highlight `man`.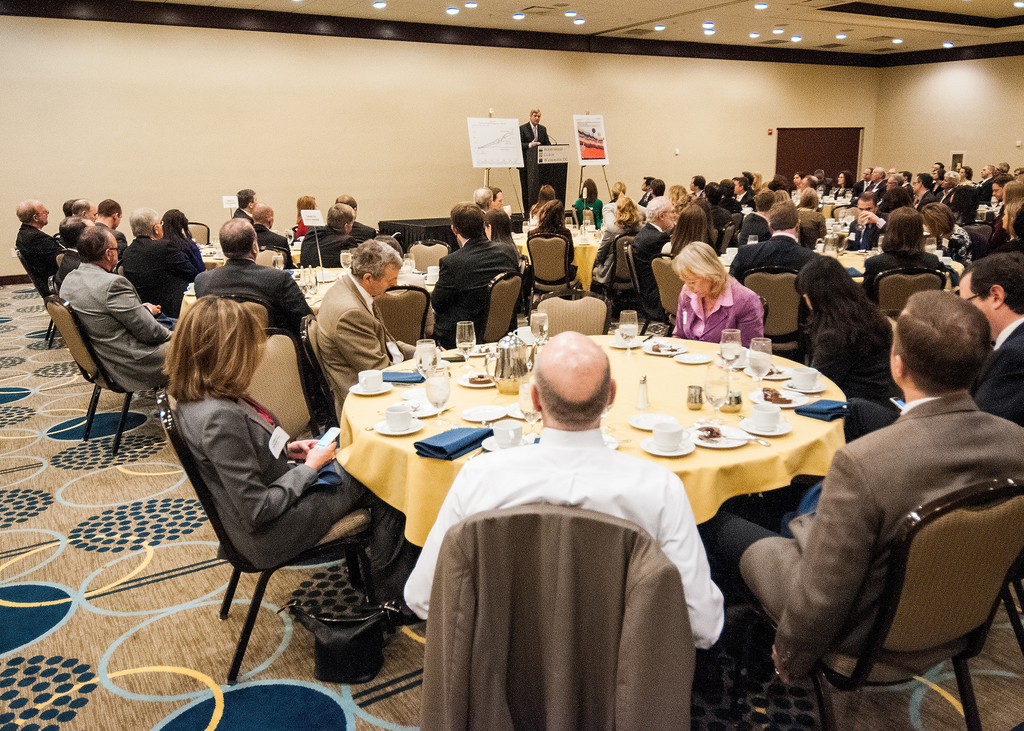
Highlighted region: rect(314, 191, 378, 238).
